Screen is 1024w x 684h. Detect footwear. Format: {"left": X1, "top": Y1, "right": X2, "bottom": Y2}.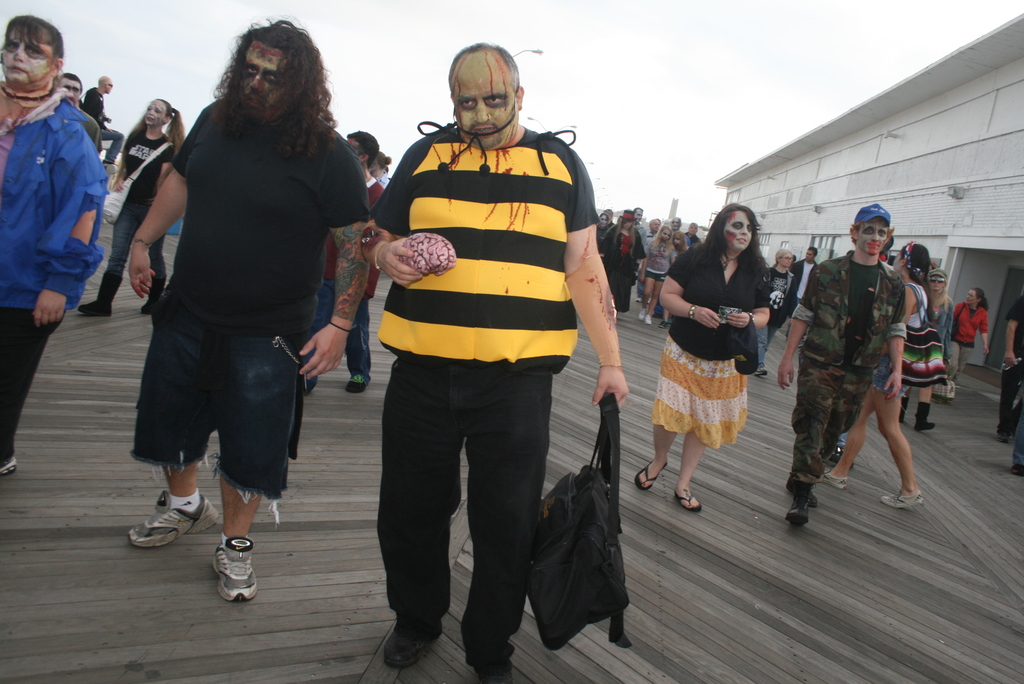
{"left": 915, "top": 405, "right": 940, "bottom": 432}.
